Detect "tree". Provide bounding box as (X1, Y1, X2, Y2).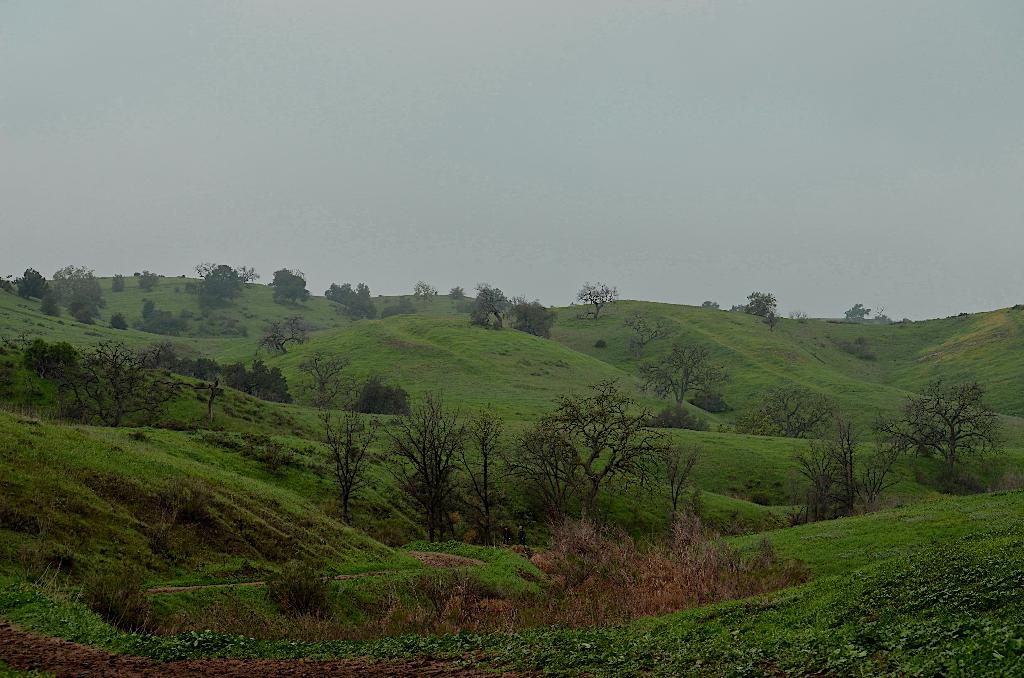
(268, 266, 315, 309).
